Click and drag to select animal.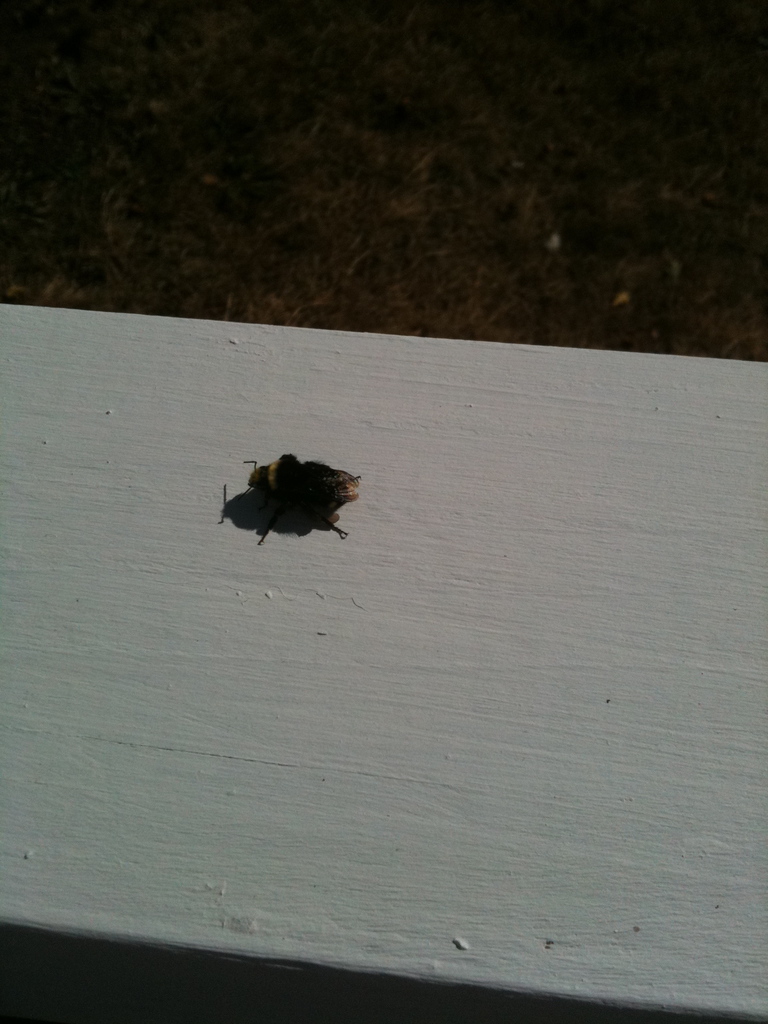
Selection: select_region(250, 451, 363, 547).
